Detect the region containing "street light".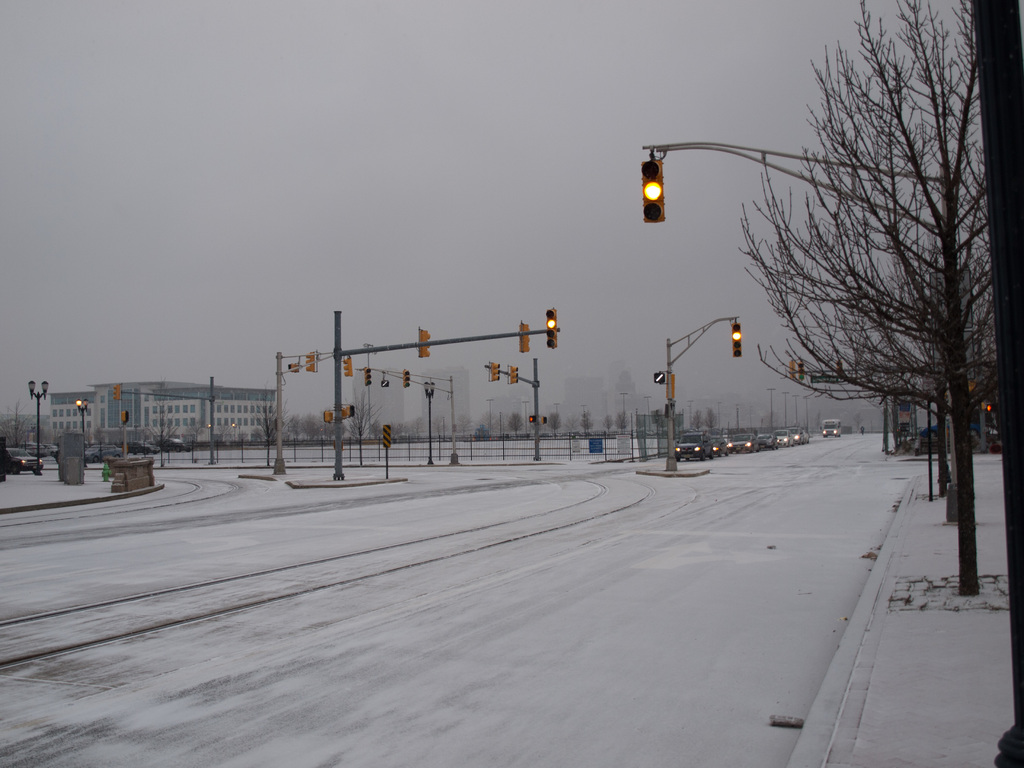
bbox(419, 376, 439, 467).
